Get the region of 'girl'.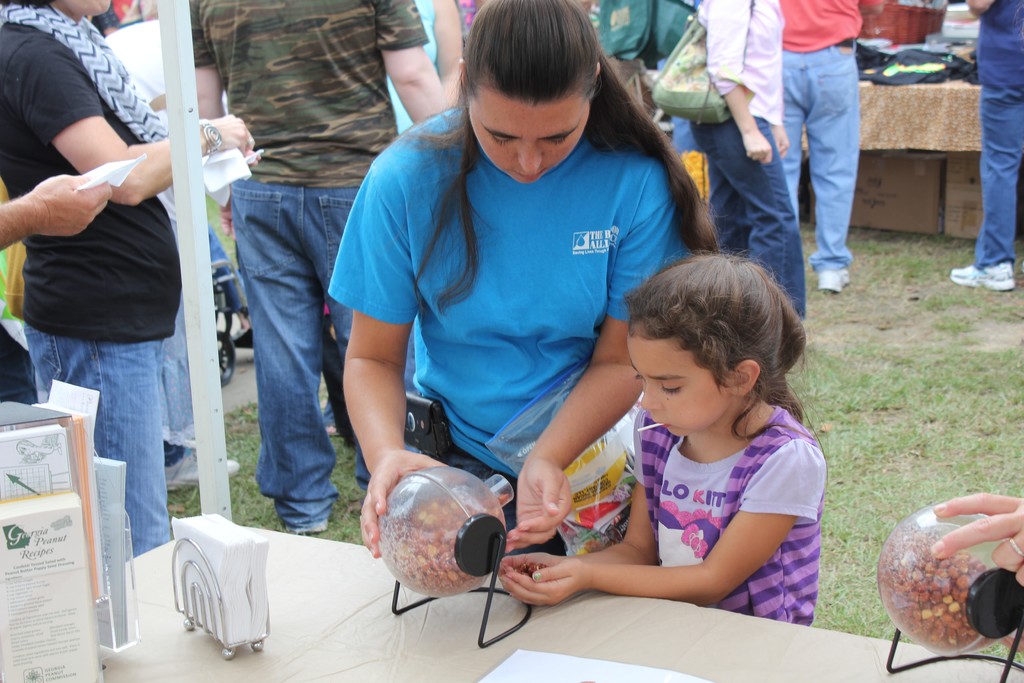
<region>497, 247, 821, 625</region>.
